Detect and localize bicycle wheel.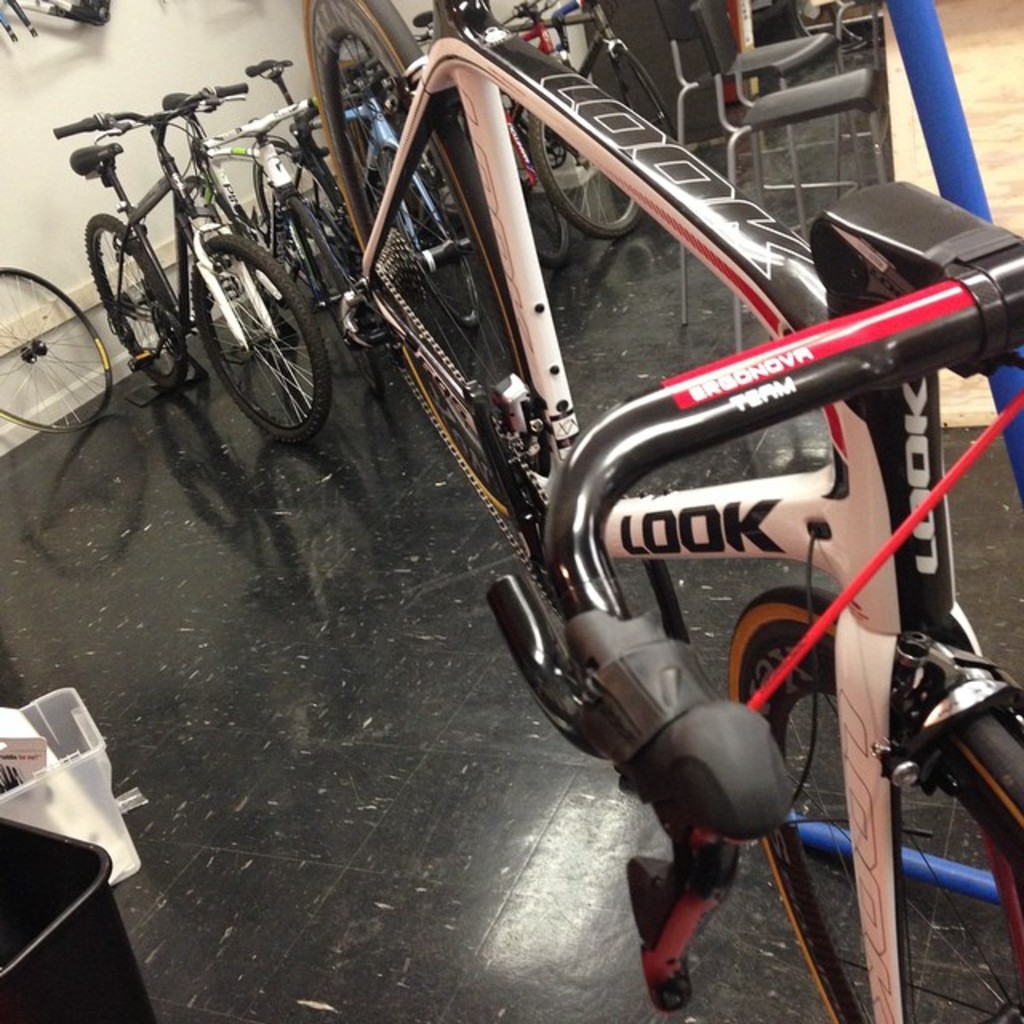
Localized at box=[723, 584, 1022, 1022].
